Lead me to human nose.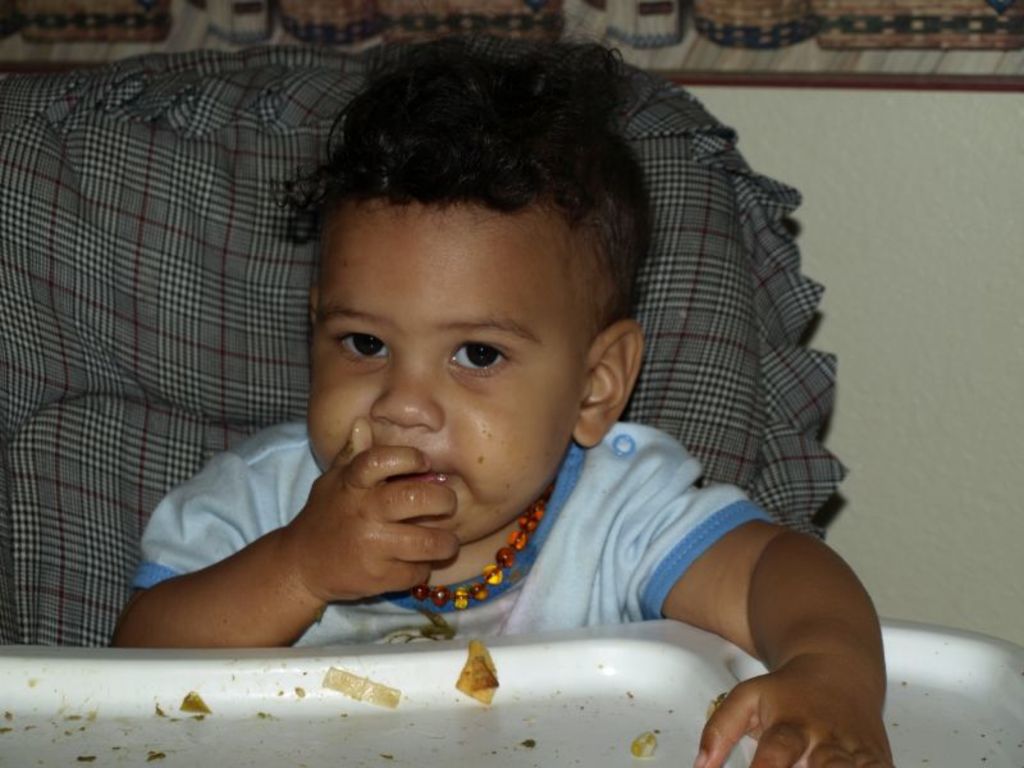
Lead to {"left": 370, "top": 348, "right": 447, "bottom": 431}.
